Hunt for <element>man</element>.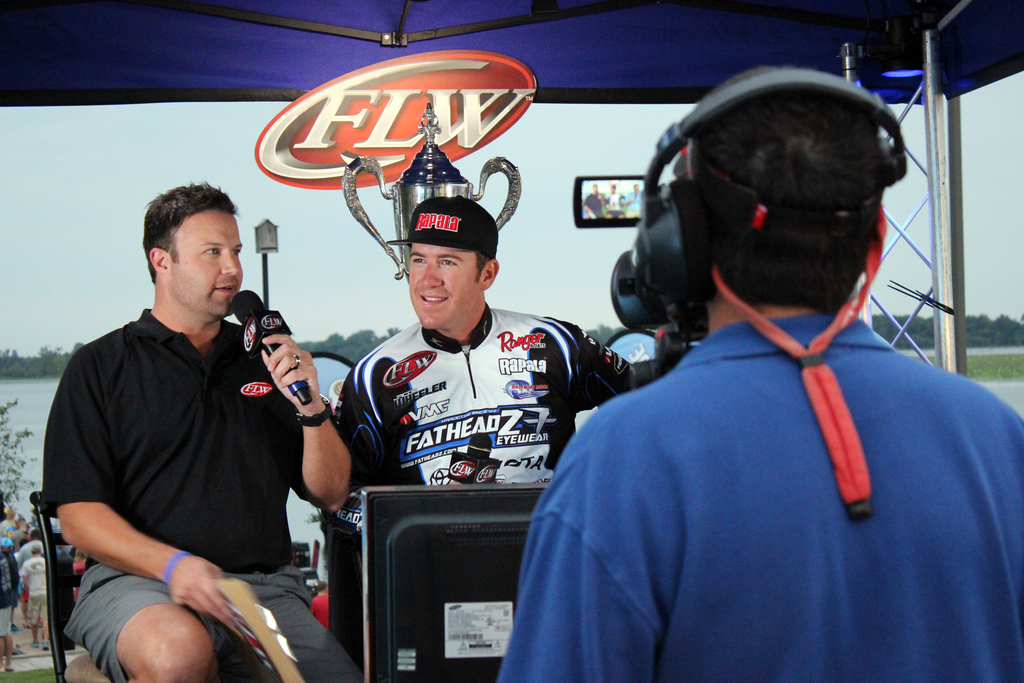
Hunted down at (492,57,1023,682).
